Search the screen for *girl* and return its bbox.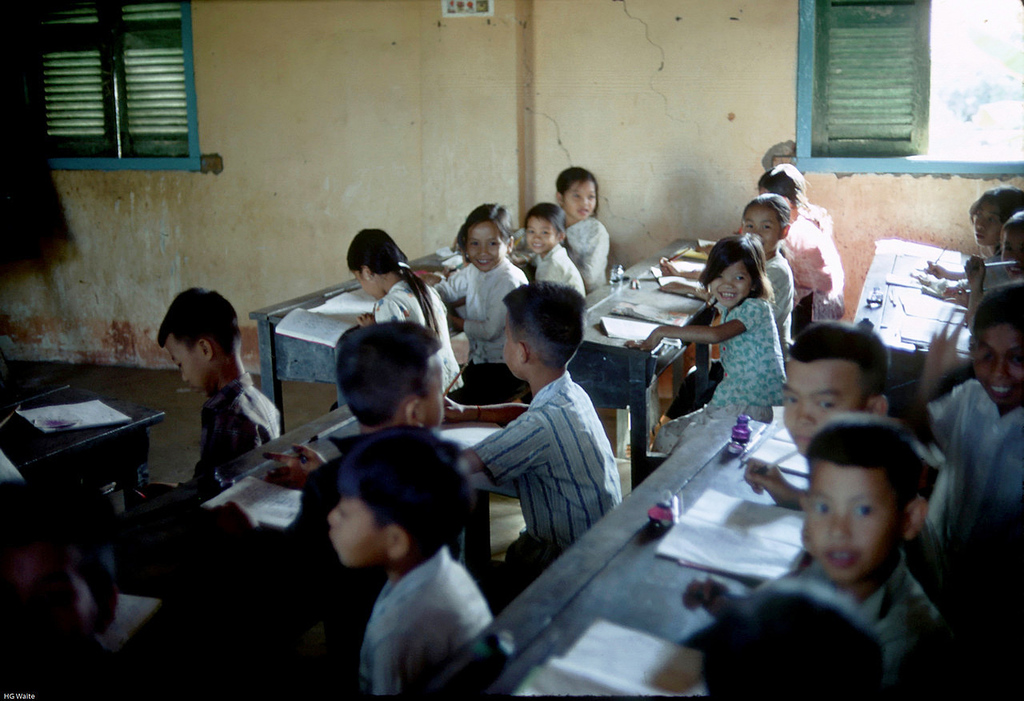
Found: bbox=(353, 228, 468, 394).
